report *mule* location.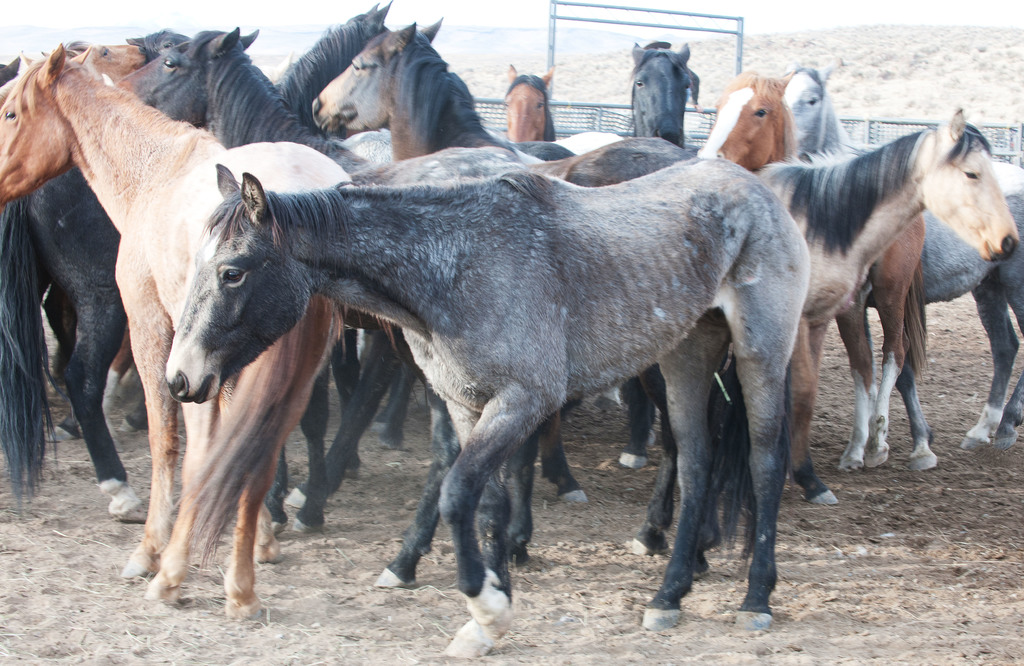
Report: Rect(168, 155, 806, 658).
